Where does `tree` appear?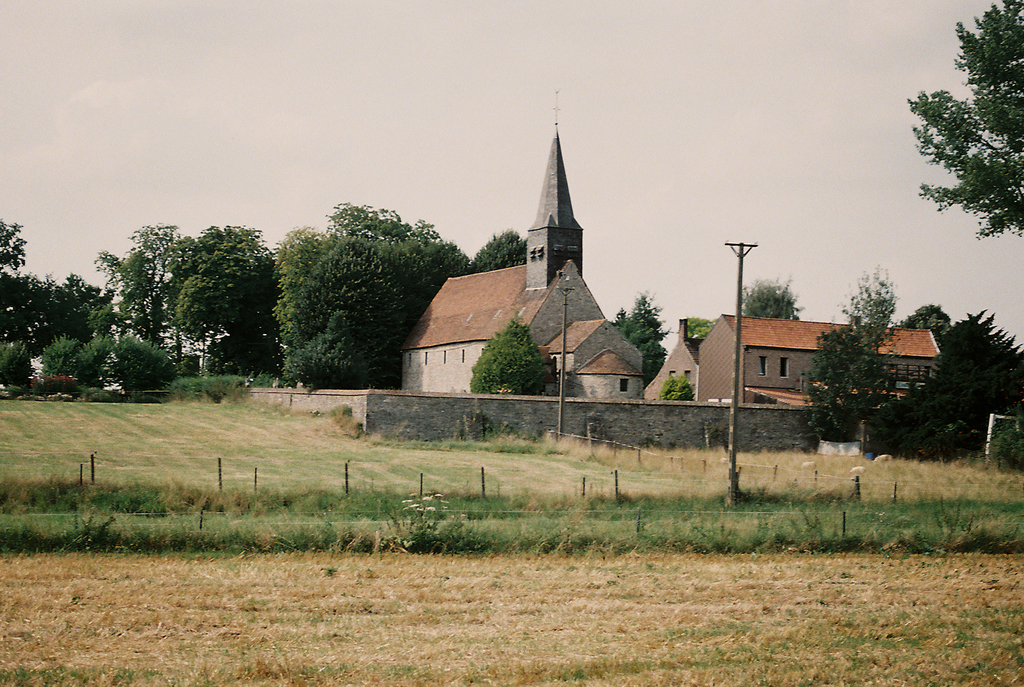
Appears at (166, 231, 287, 366).
